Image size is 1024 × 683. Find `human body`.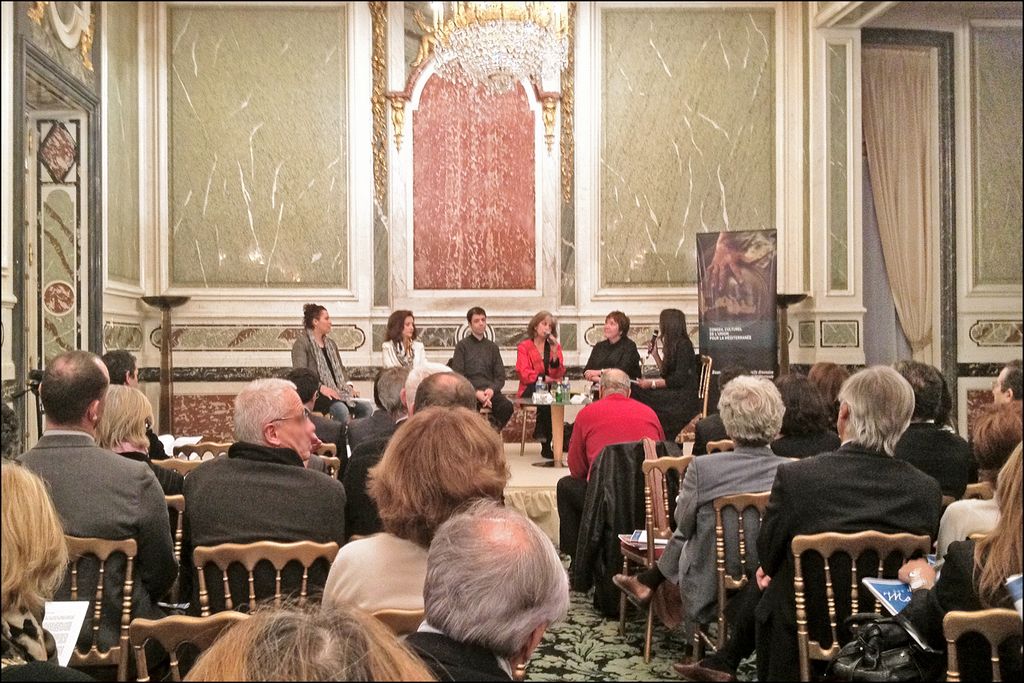
BBox(383, 337, 428, 374).
